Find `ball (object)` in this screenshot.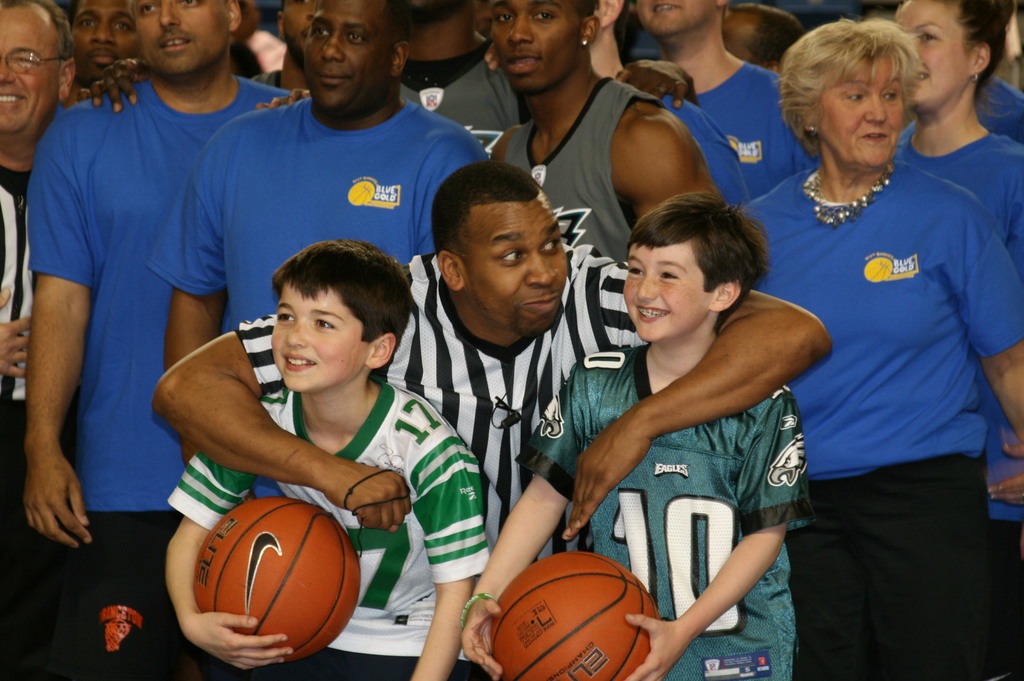
The bounding box for `ball (object)` is detection(487, 549, 662, 680).
